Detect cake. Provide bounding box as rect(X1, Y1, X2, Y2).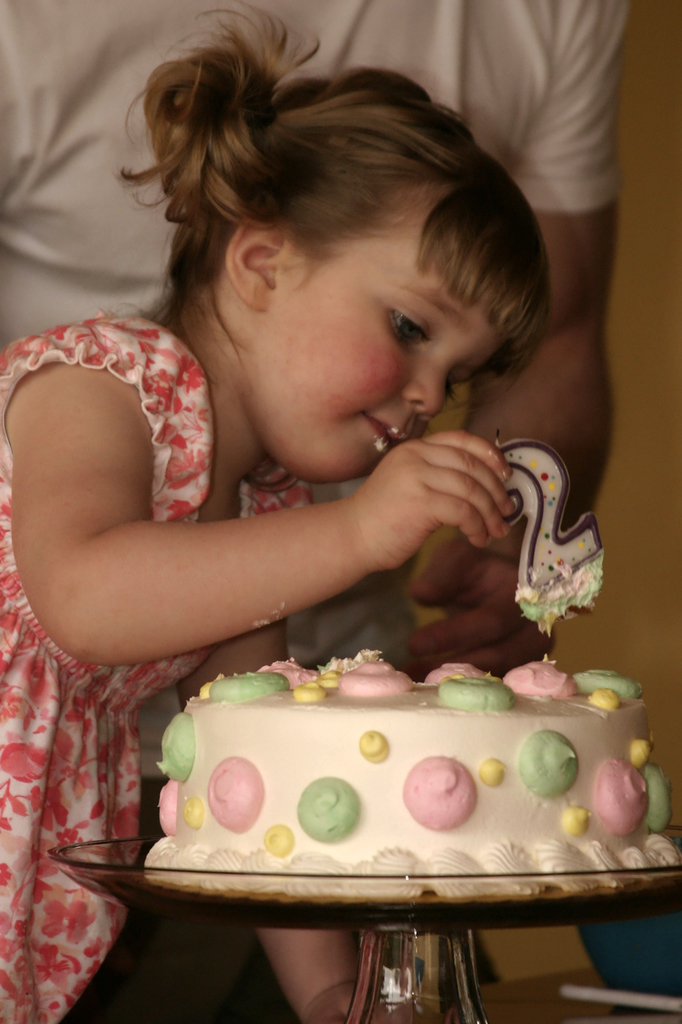
rect(142, 649, 672, 894).
